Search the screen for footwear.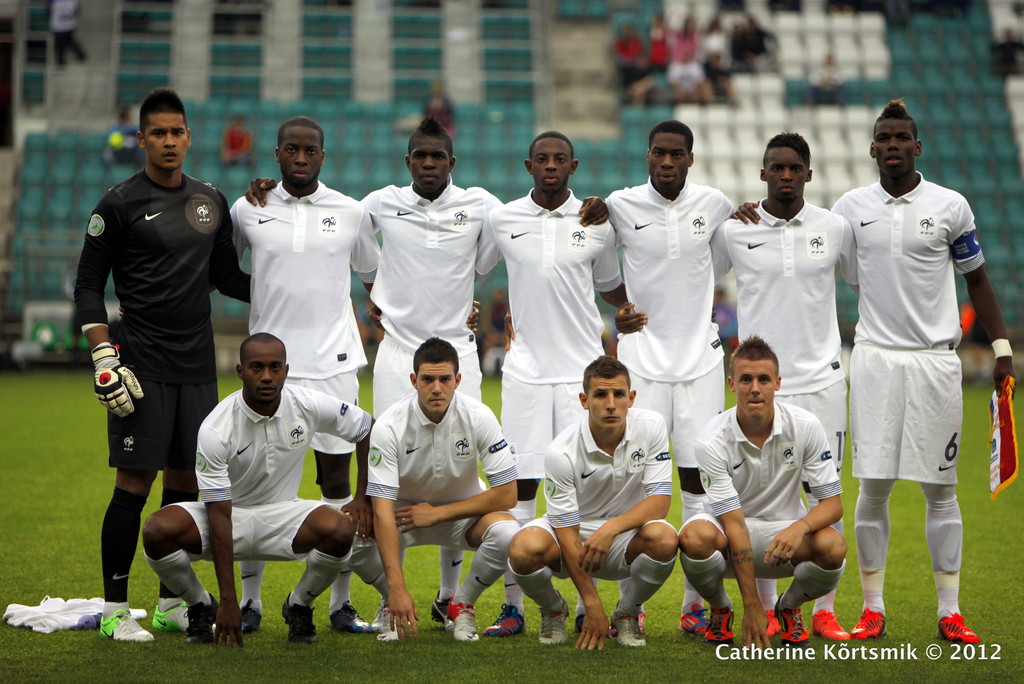
Found at region(771, 594, 810, 649).
